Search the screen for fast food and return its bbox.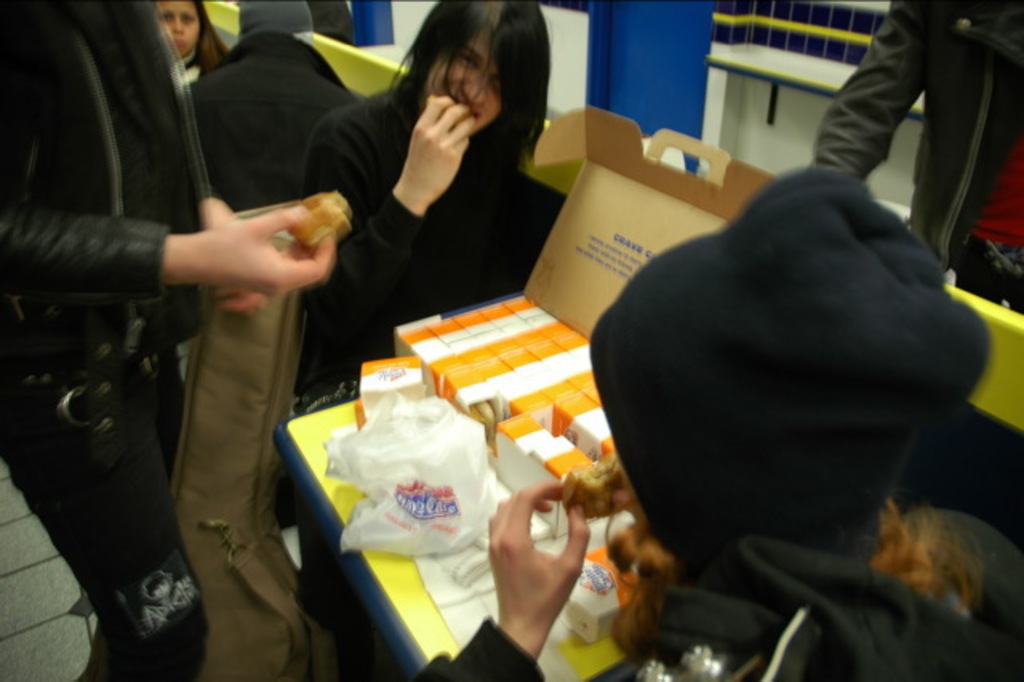
Found: 558,448,624,517.
